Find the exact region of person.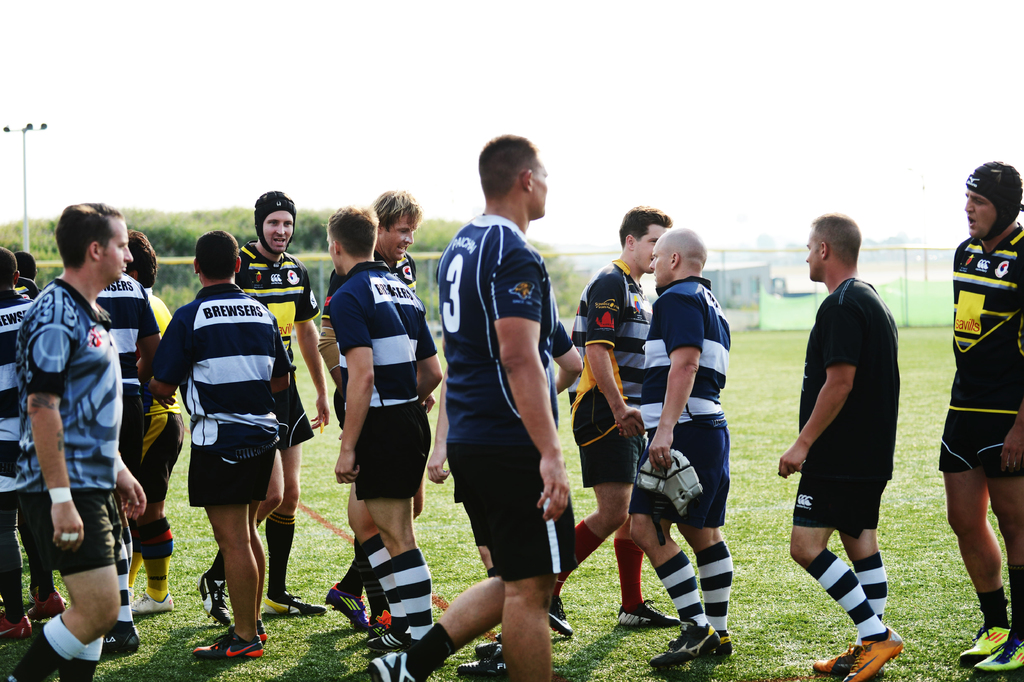
Exact region: {"x1": 14, "y1": 203, "x2": 143, "y2": 681}.
